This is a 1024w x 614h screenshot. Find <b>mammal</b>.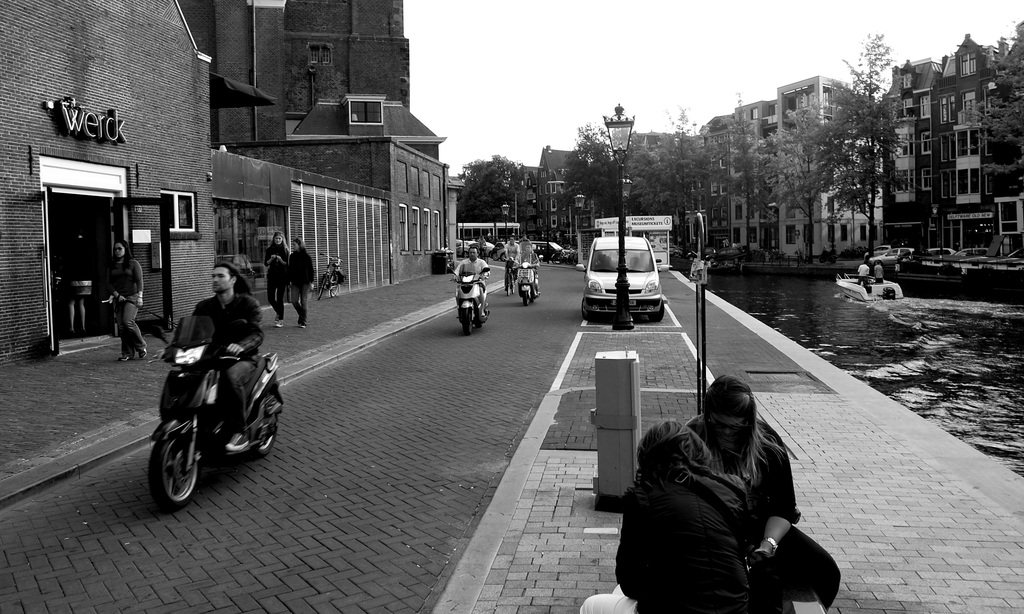
Bounding box: bbox(608, 421, 798, 613).
